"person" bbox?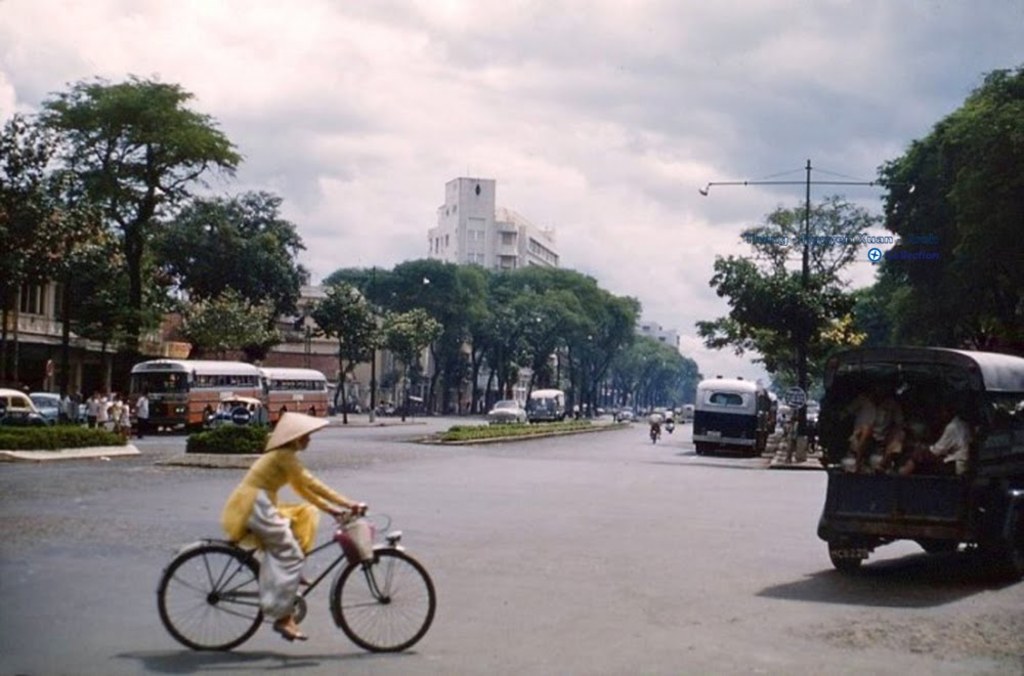
647/406/657/438
